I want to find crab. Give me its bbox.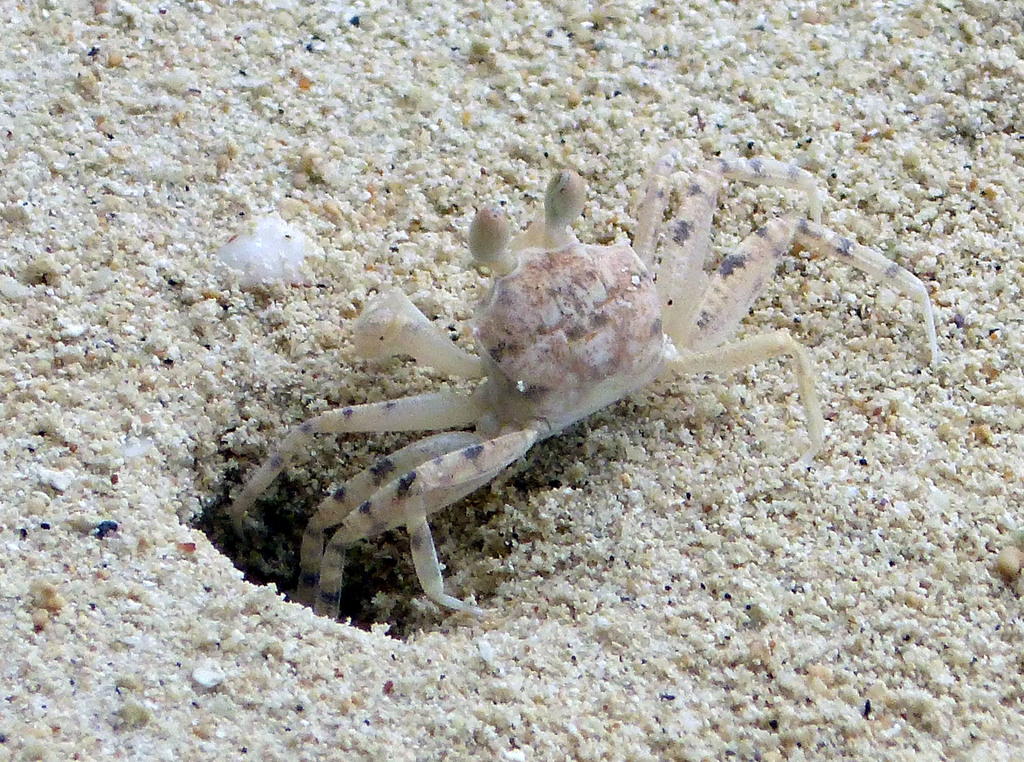
<box>216,148,936,614</box>.
